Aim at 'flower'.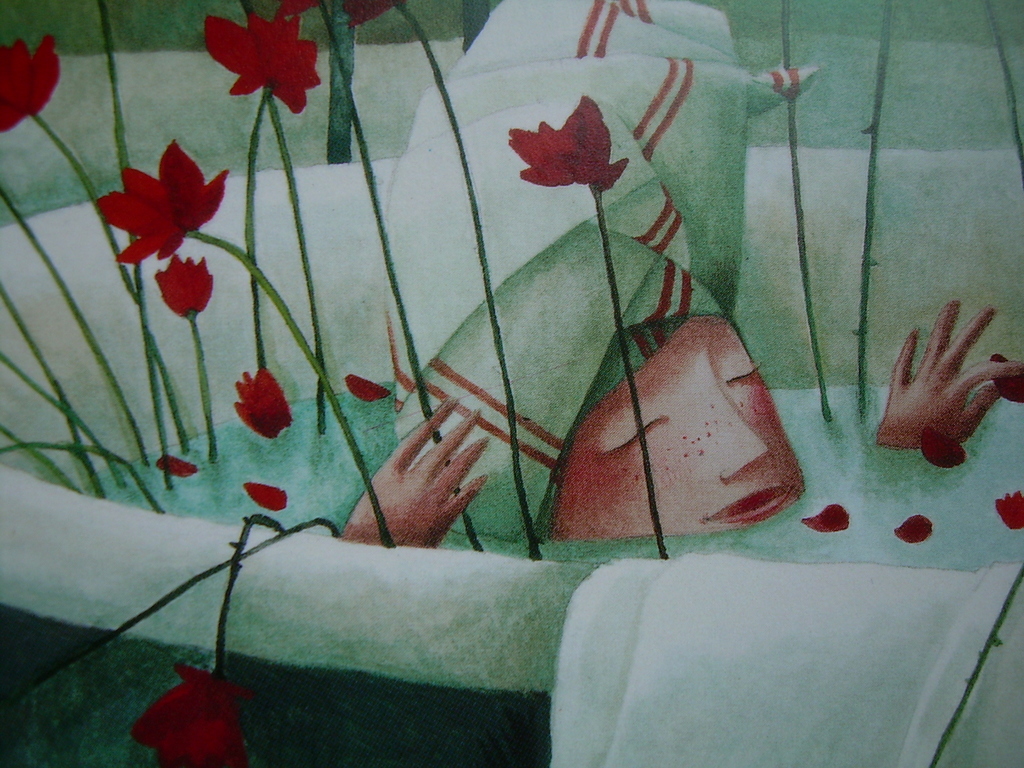
Aimed at (229, 368, 292, 445).
